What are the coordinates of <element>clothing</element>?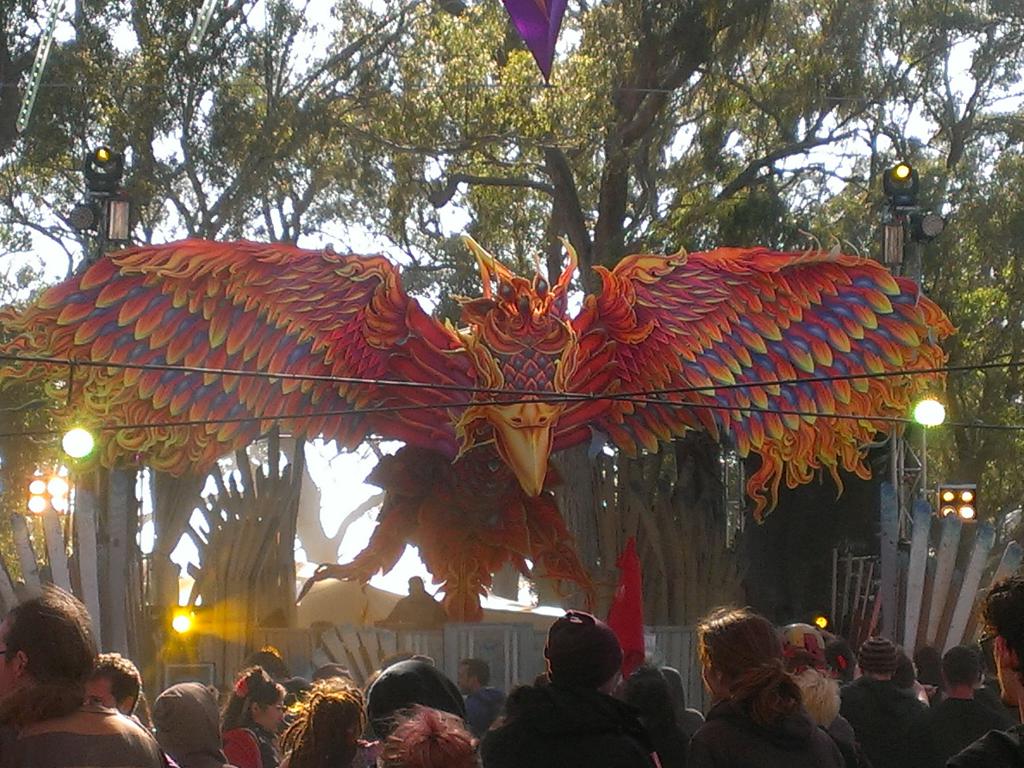
select_region(950, 720, 1022, 767).
